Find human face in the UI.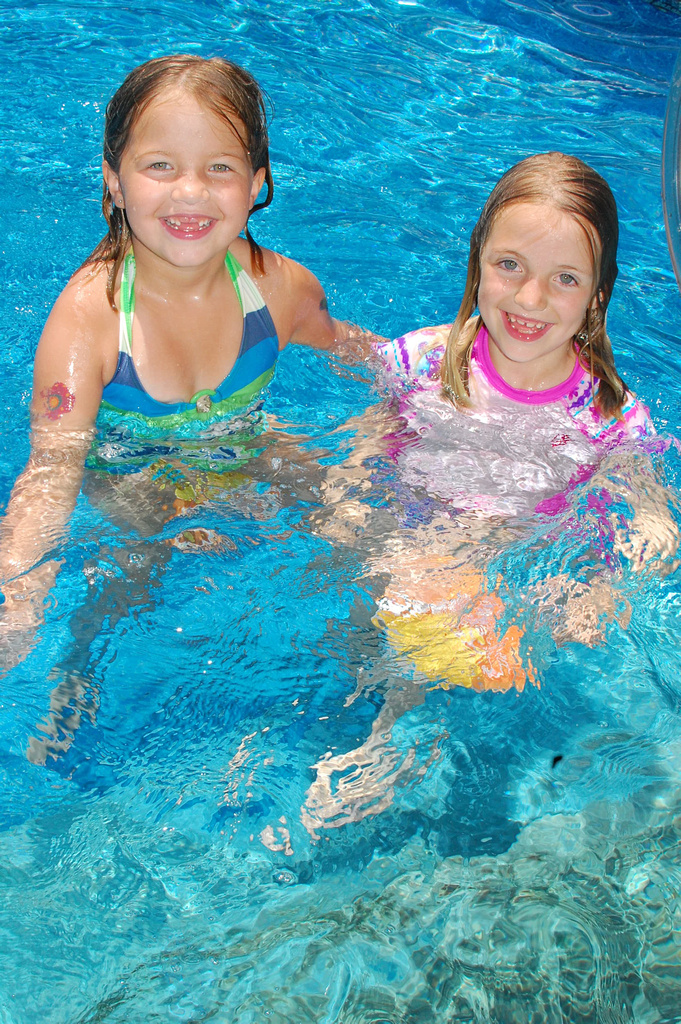
UI element at 474, 198, 602, 361.
